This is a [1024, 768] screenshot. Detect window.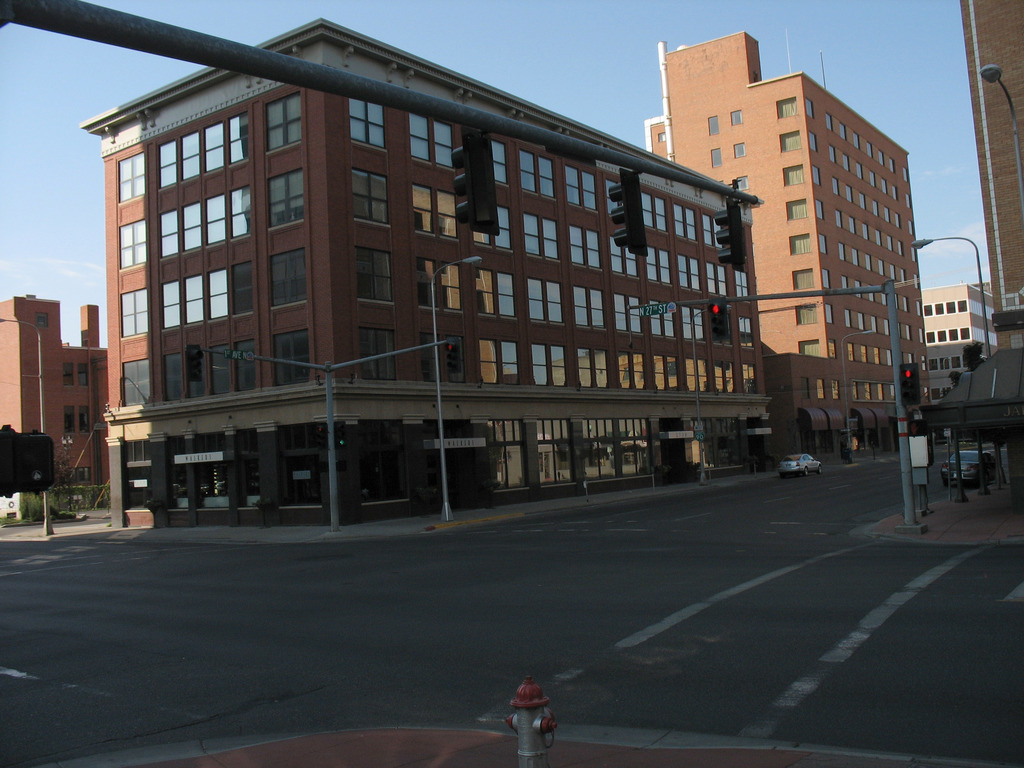
617, 350, 641, 388.
